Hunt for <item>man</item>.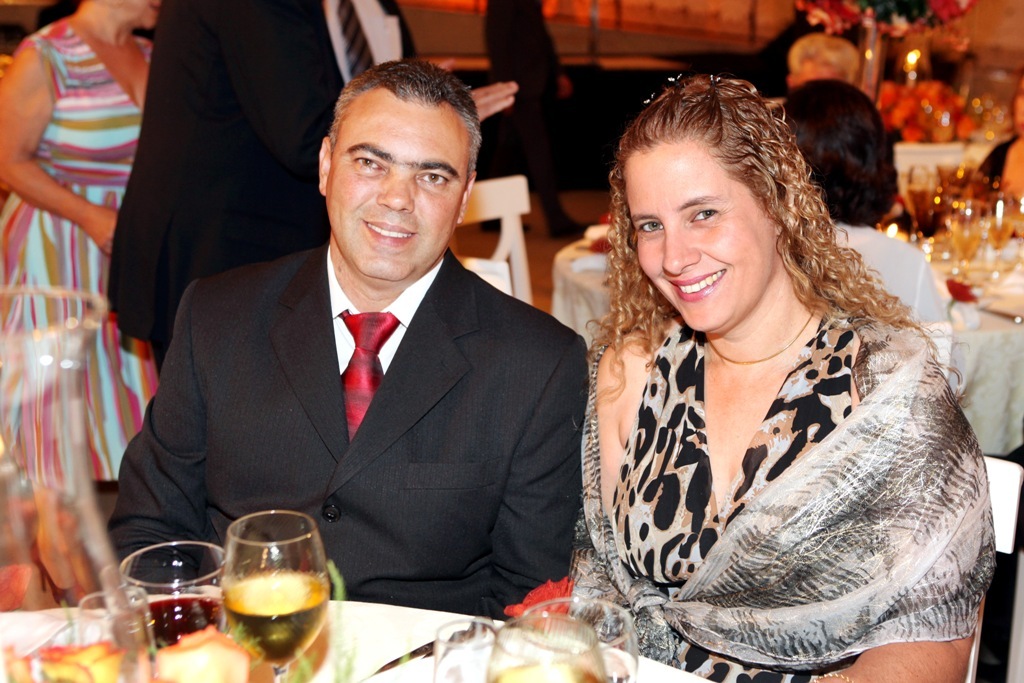
Hunted down at x1=103 y1=0 x2=523 y2=375.
